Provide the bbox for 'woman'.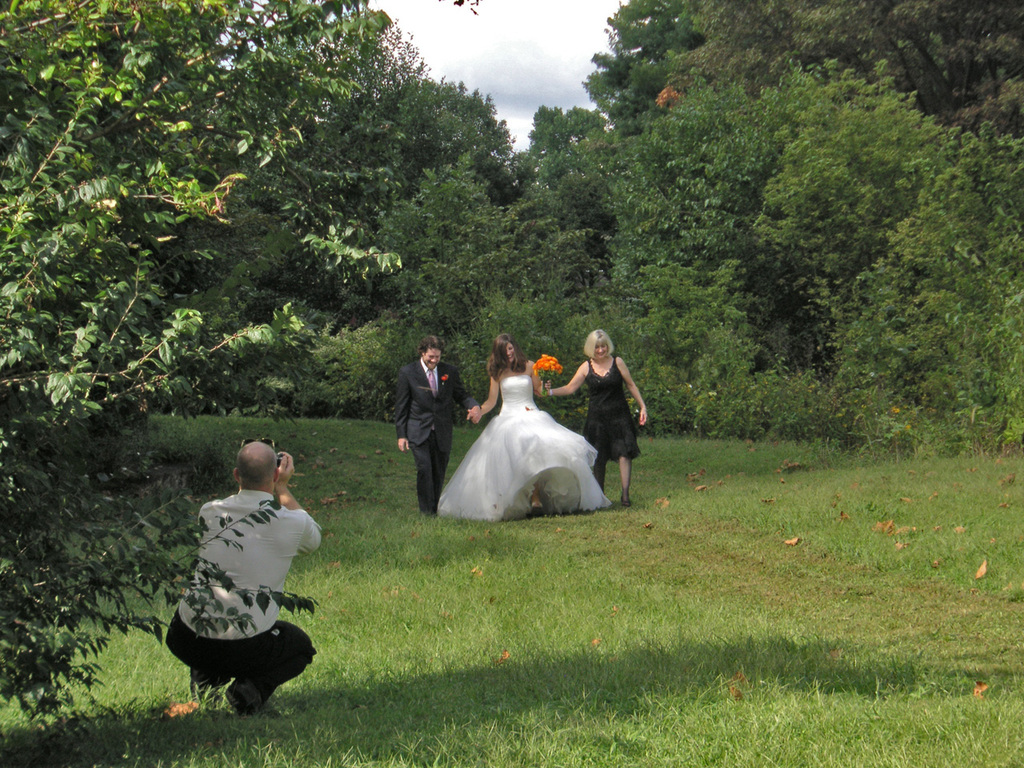
<region>439, 358, 600, 522</region>.
